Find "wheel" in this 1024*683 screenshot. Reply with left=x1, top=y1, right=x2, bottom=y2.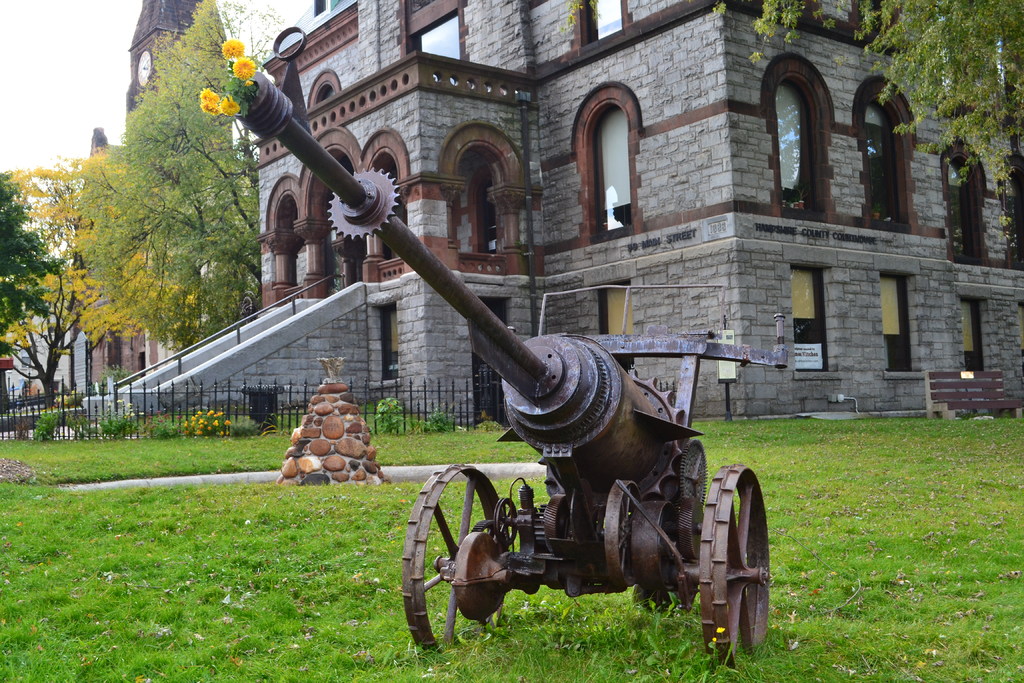
left=400, top=465, right=514, bottom=654.
